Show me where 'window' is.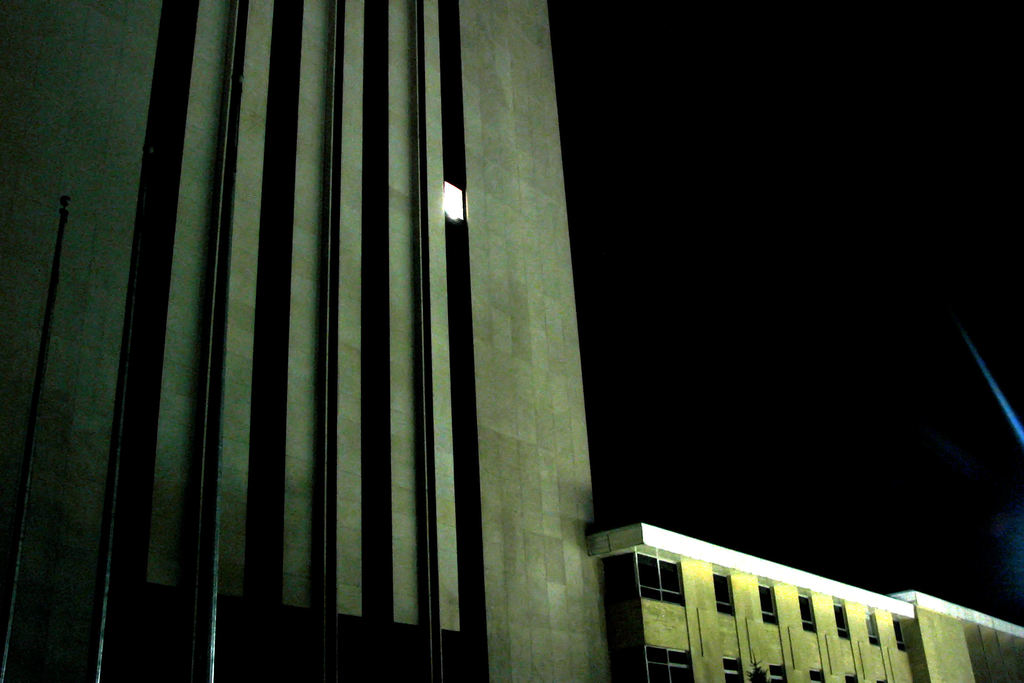
'window' is at 761, 663, 788, 682.
